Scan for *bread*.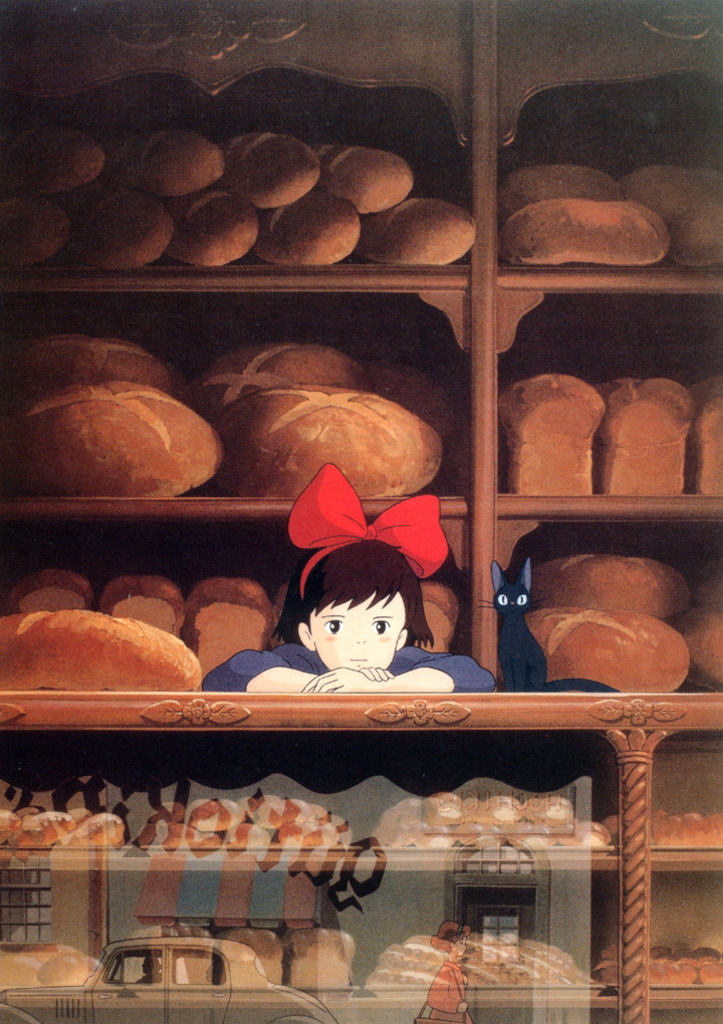
Scan result: 123:919:213:985.
